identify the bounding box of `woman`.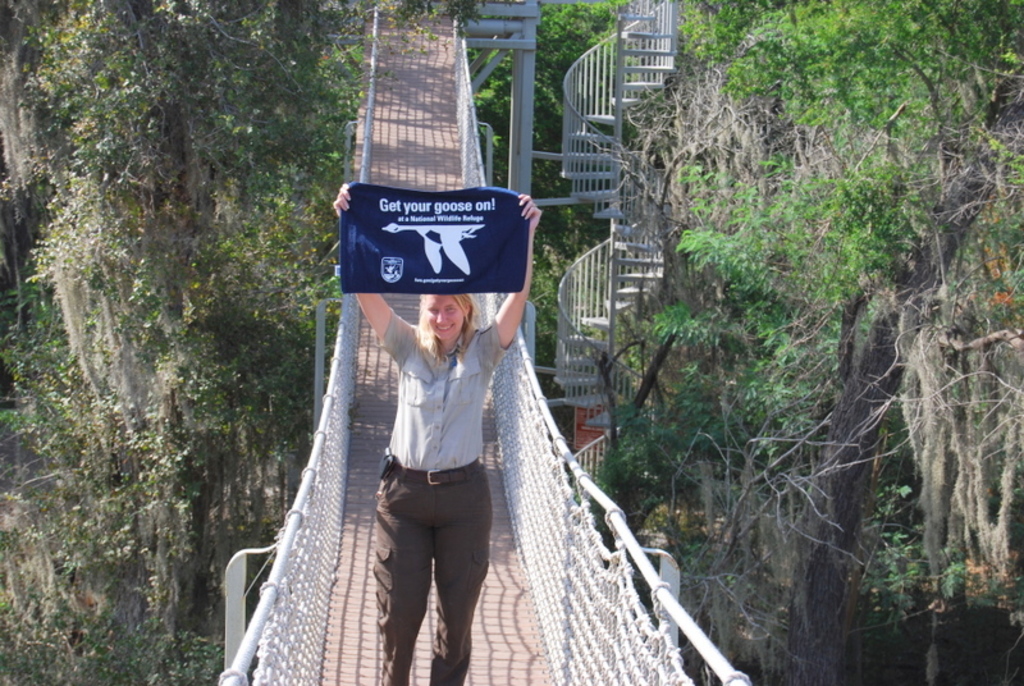
(left=307, top=238, right=525, bottom=685).
